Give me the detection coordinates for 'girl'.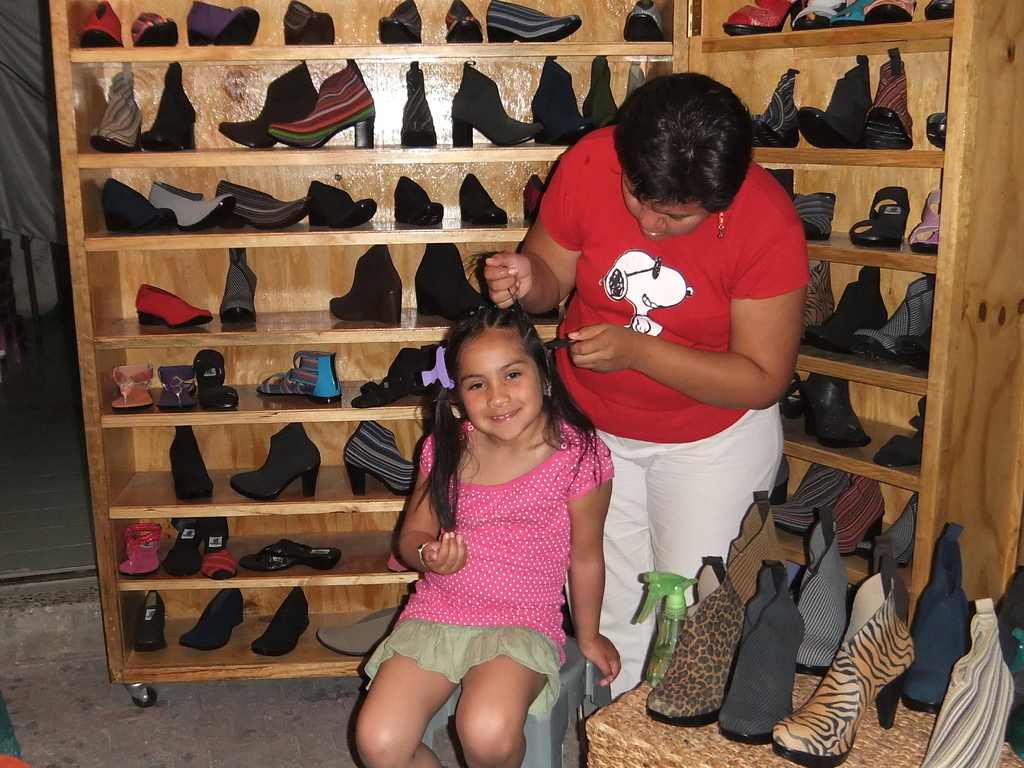
353:252:623:767.
